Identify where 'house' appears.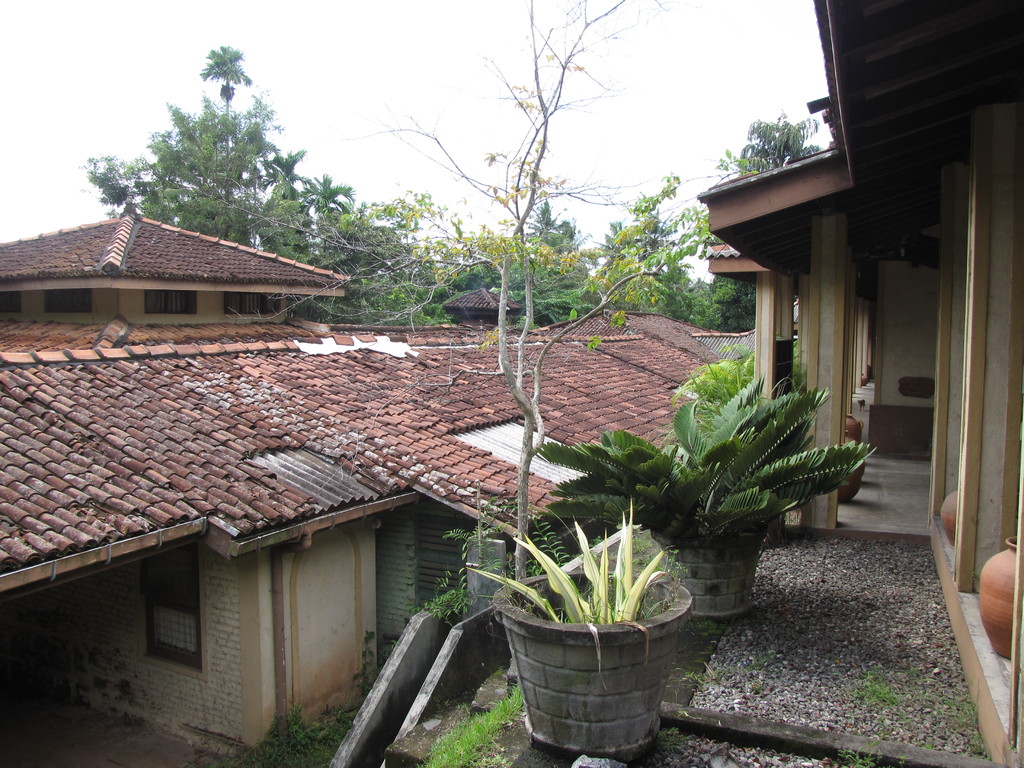
Appears at 413,275,552,346.
